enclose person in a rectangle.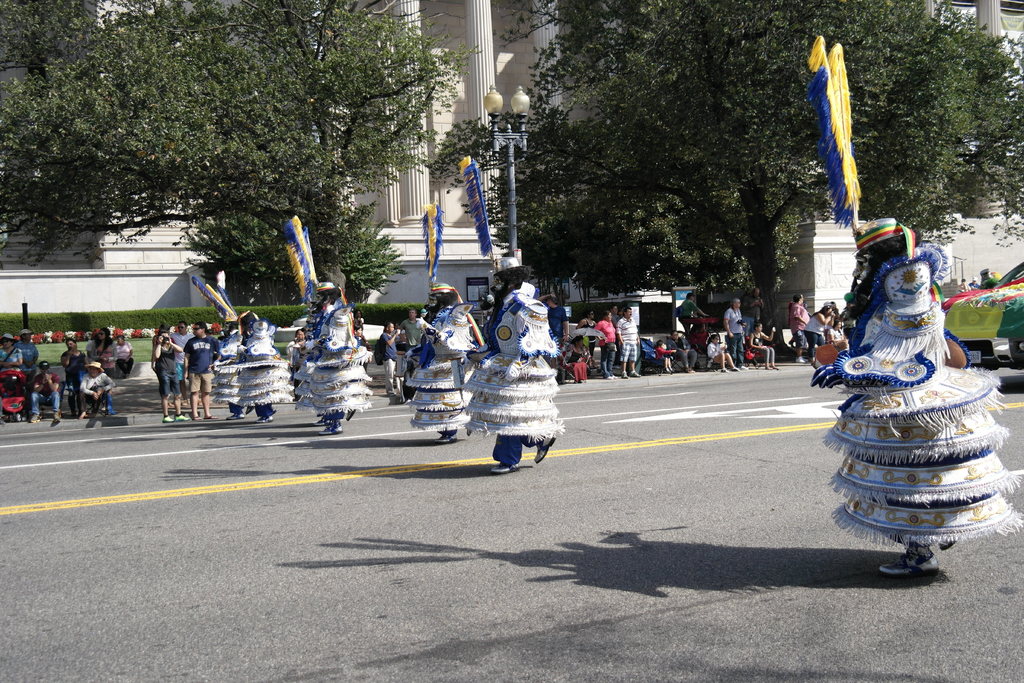
x1=813, y1=217, x2=1015, y2=572.
